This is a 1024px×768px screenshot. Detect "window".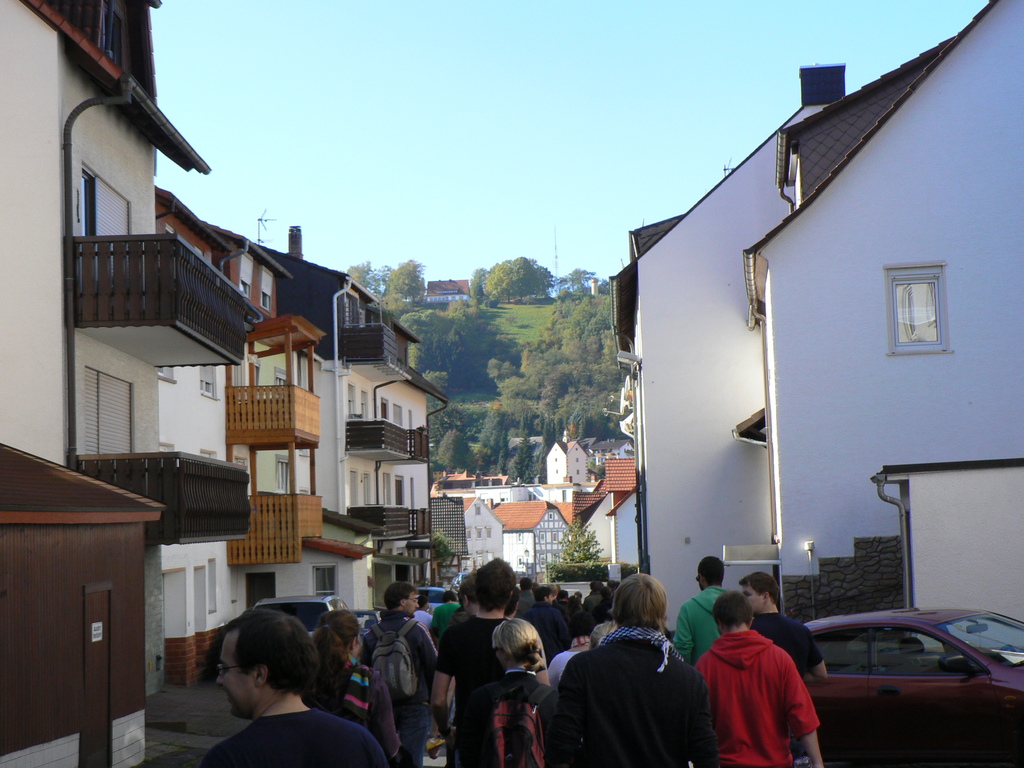
box(212, 557, 221, 613).
